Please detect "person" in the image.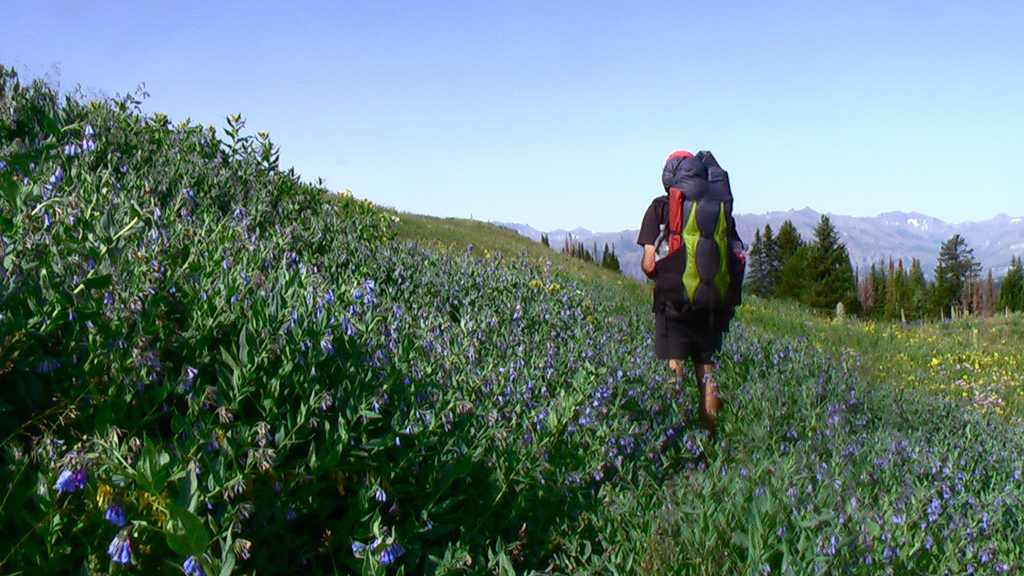
box(652, 134, 753, 415).
